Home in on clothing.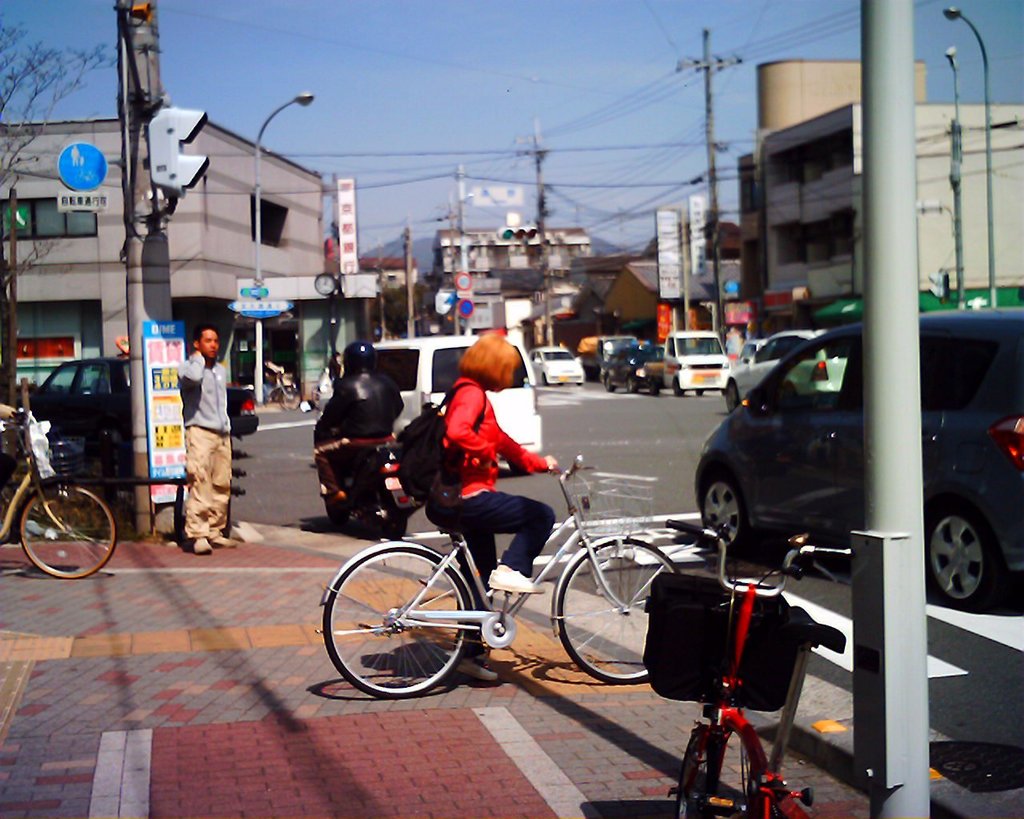
Homed in at bbox=(178, 354, 231, 431).
